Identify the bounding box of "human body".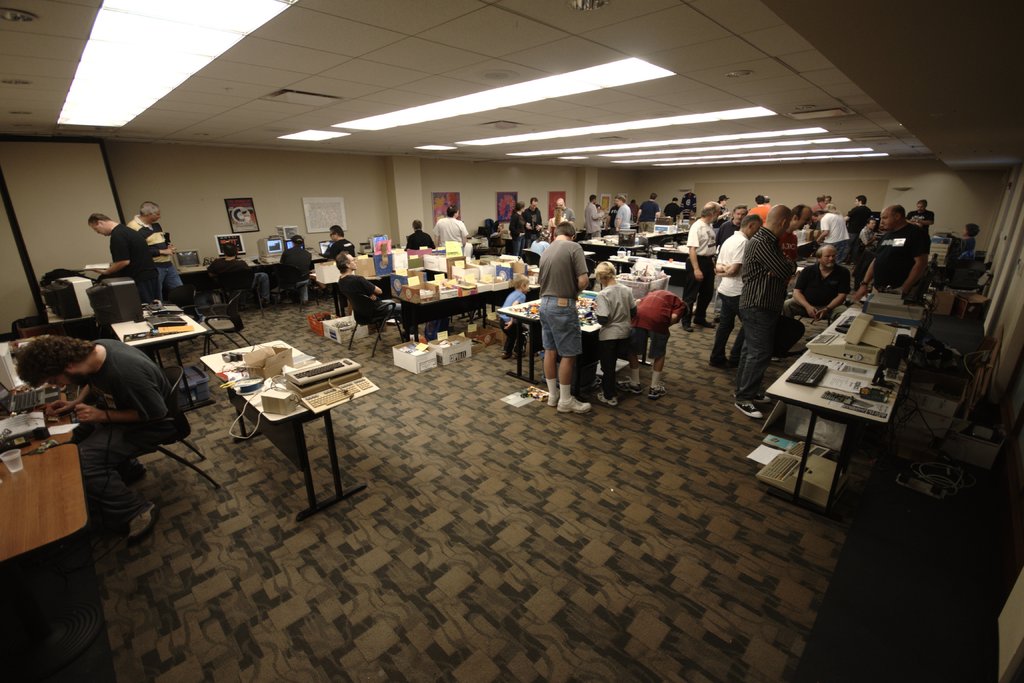
780 202 813 257.
